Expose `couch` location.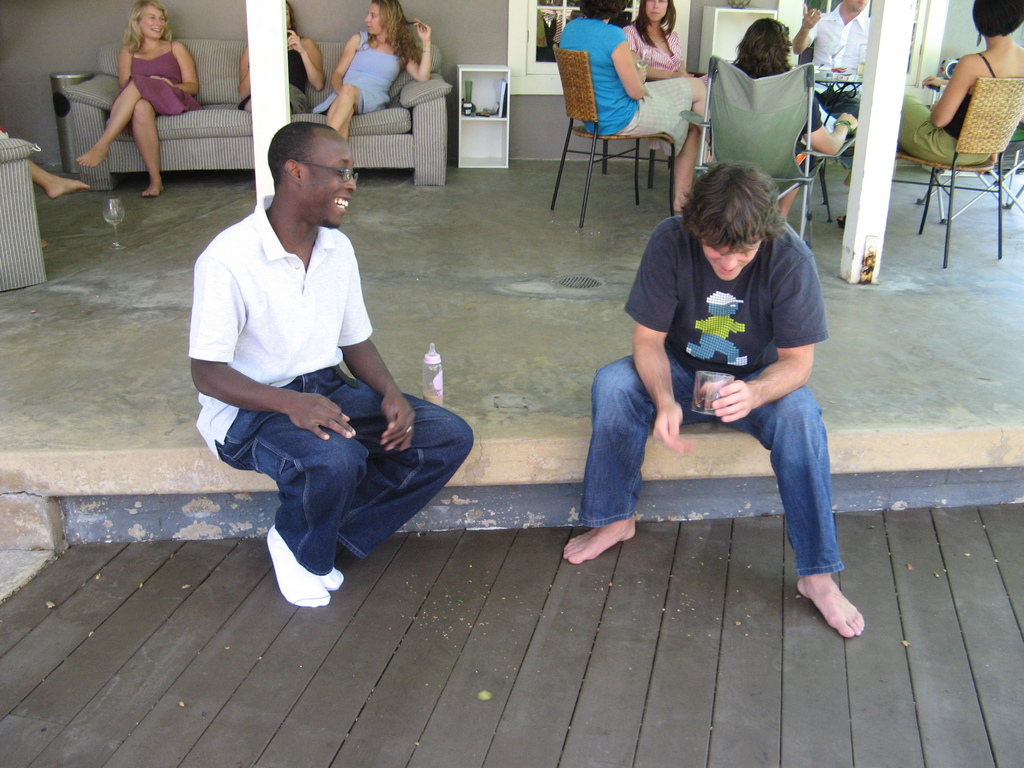
Exposed at pyautogui.locateOnScreen(67, 38, 445, 186).
